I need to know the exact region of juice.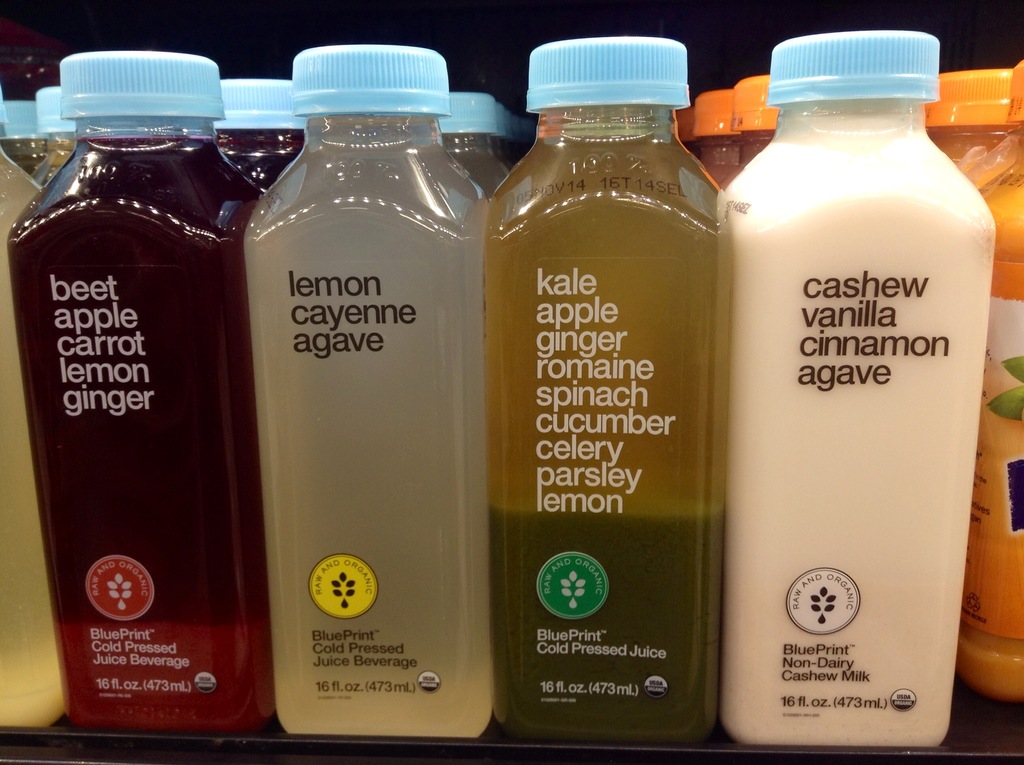
Region: bbox=[238, 121, 493, 739].
